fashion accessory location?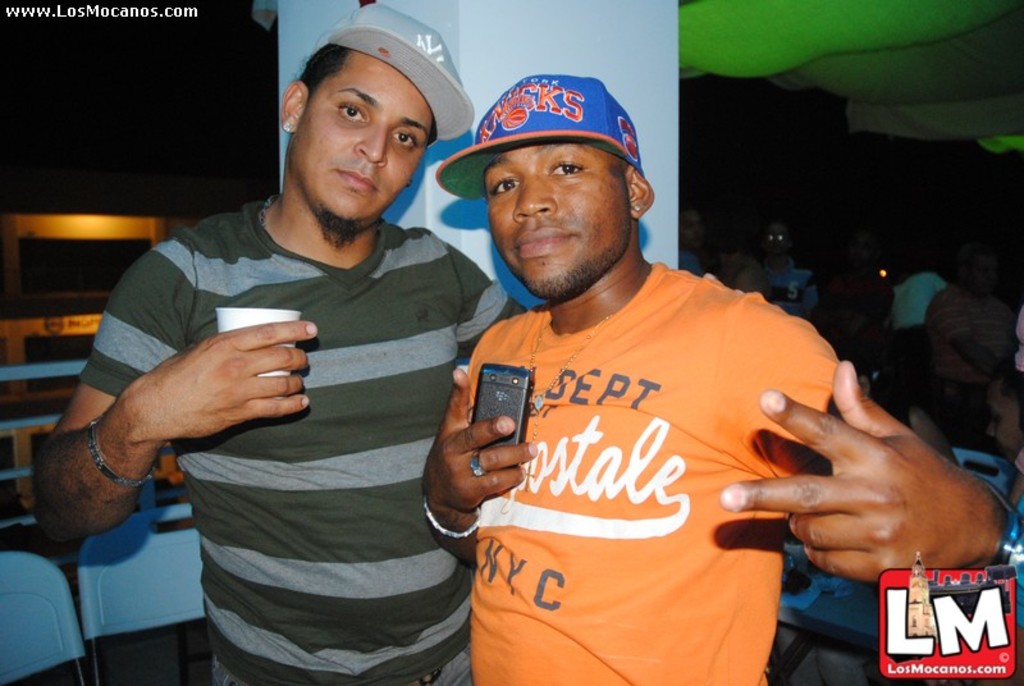
435:72:649:207
